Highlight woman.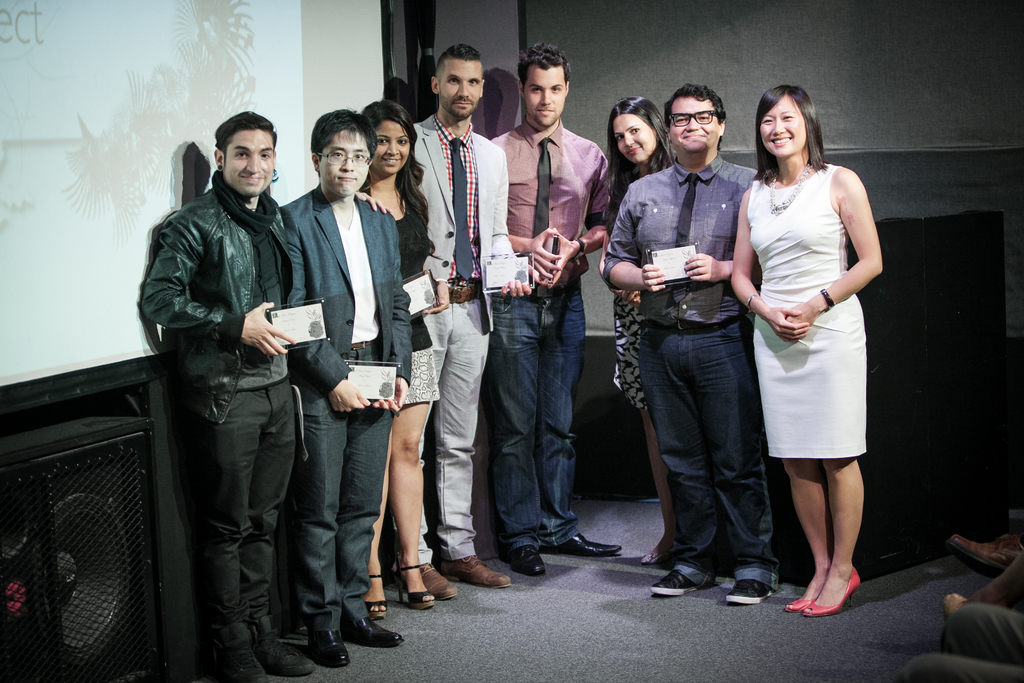
Highlighted region: 714,73,895,619.
